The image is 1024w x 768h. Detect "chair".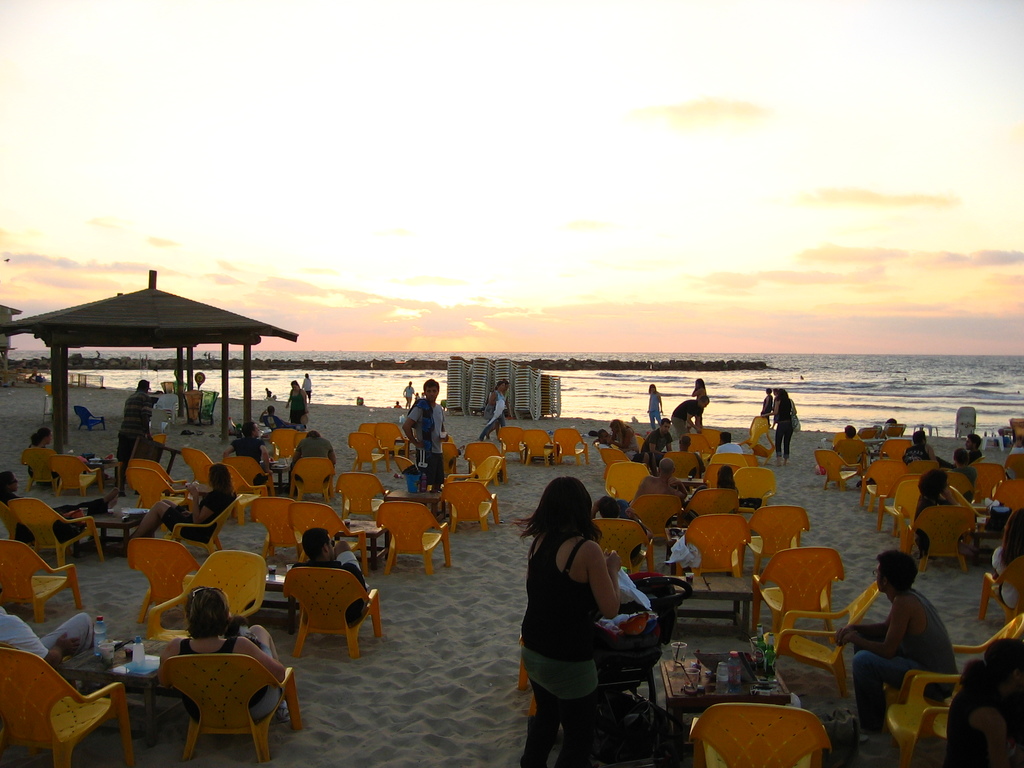
Detection: [x1=742, y1=505, x2=813, y2=575].
